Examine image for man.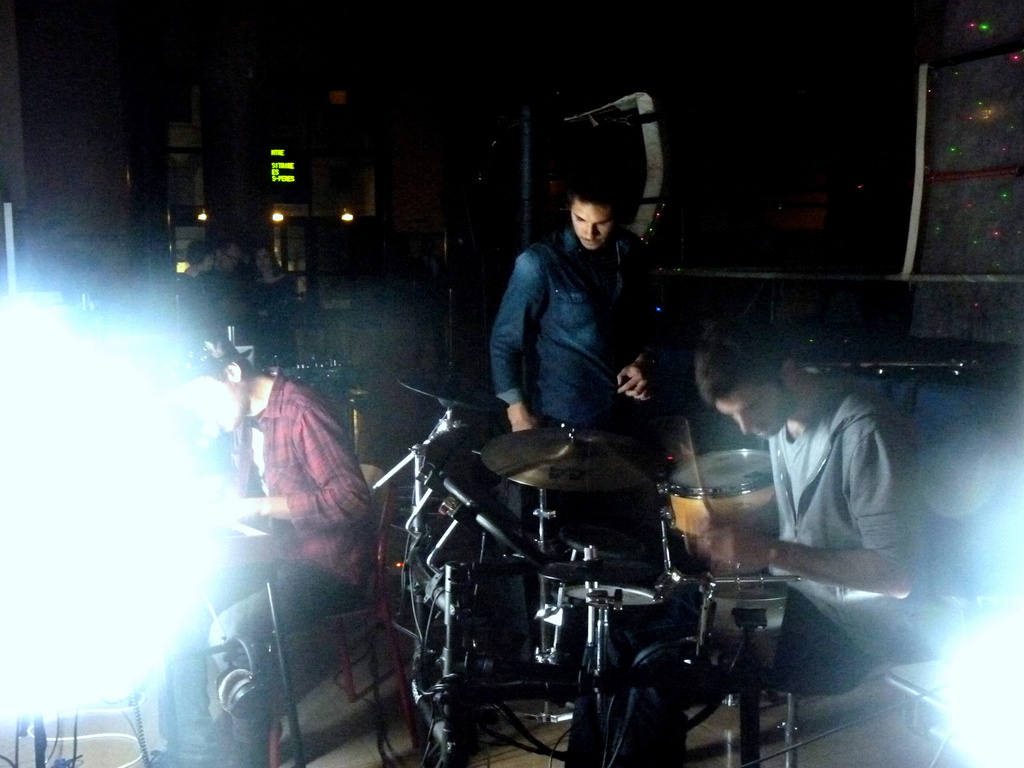
Examination result: (171,214,260,367).
